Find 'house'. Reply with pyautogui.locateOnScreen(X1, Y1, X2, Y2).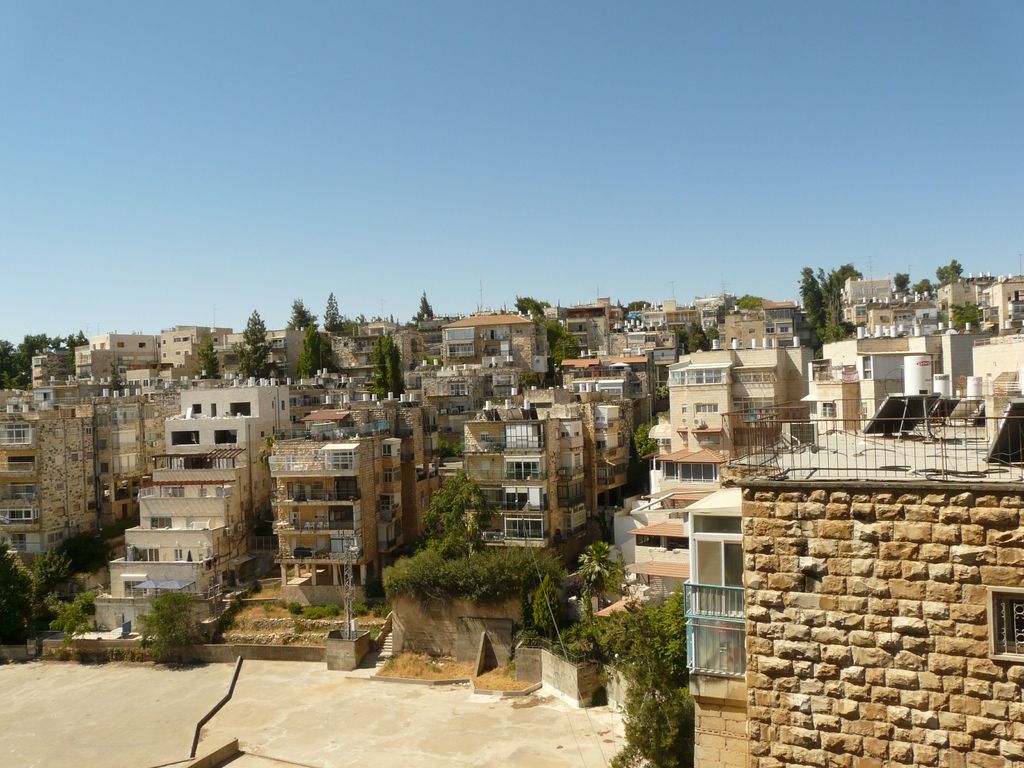
pyautogui.locateOnScreen(940, 270, 1023, 325).
